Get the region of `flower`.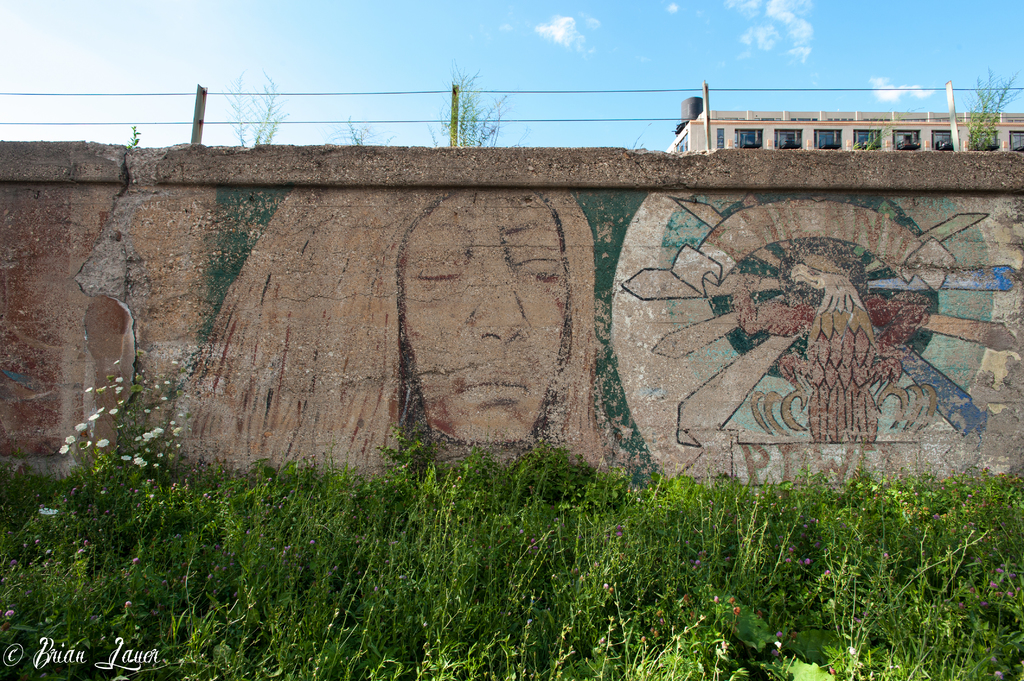
[left=132, top=453, right=140, bottom=464].
